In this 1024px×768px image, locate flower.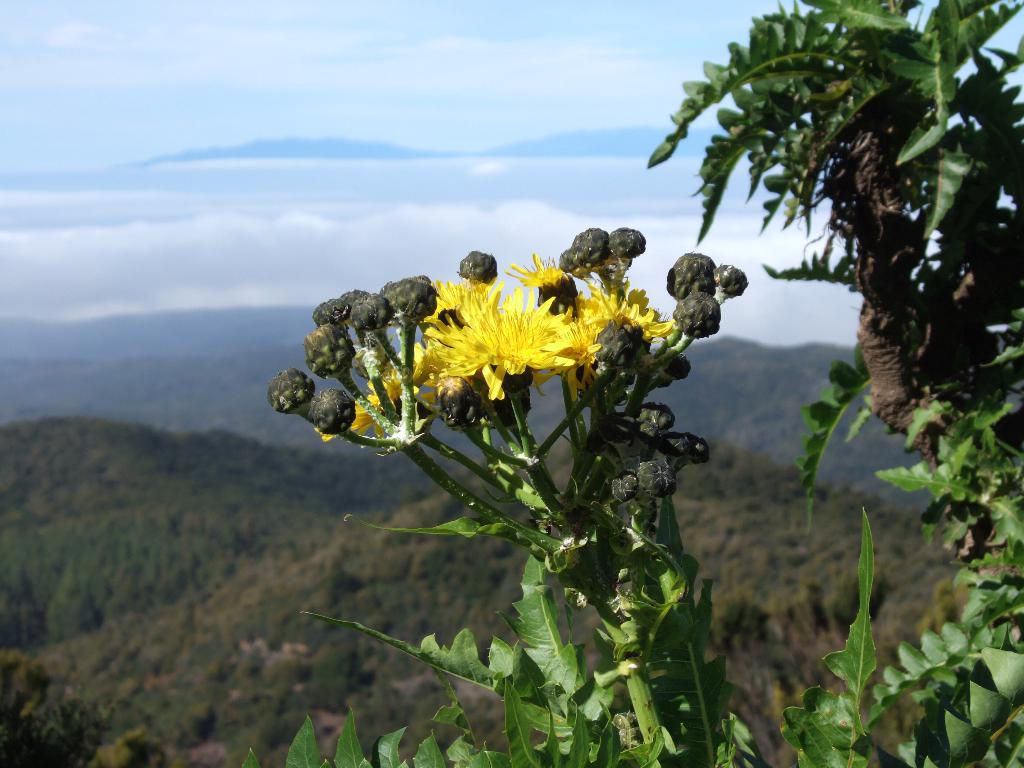
Bounding box: 273 360 458 436.
